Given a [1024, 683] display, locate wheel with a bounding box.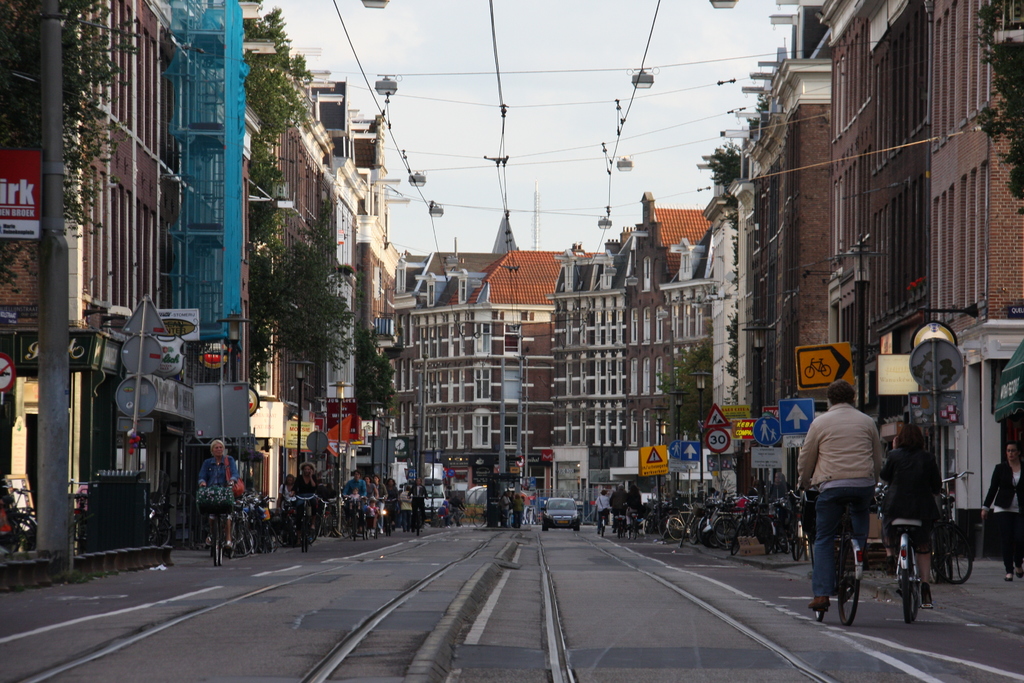
Located: [230, 520, 257, 559].
